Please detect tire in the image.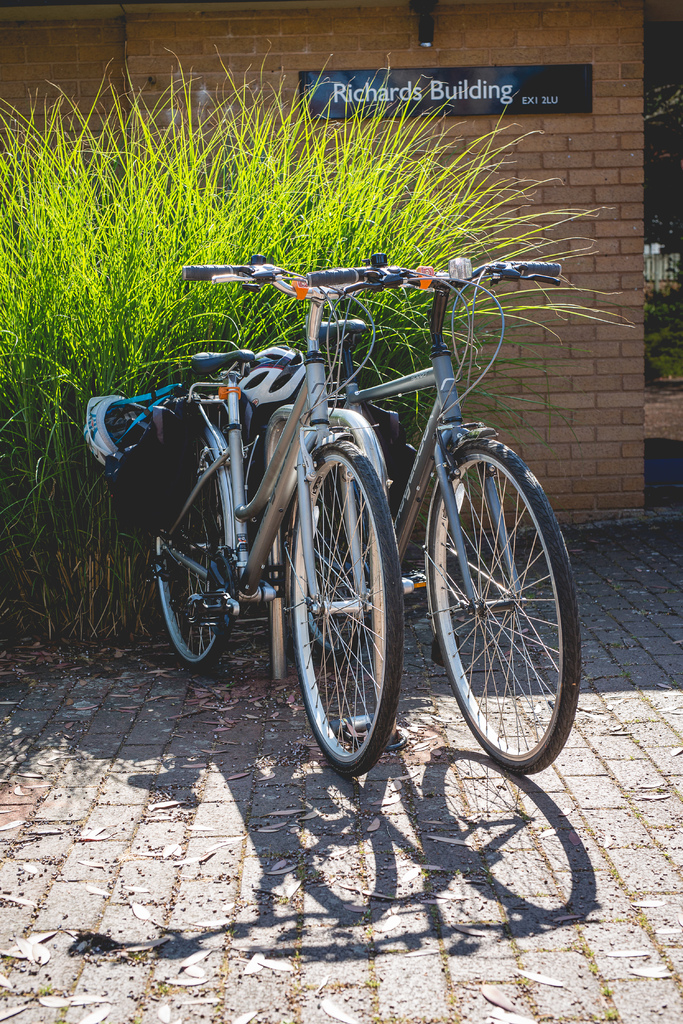
{"x1": 283, "y1": 436, "x2": 400, "y2": 779}.
